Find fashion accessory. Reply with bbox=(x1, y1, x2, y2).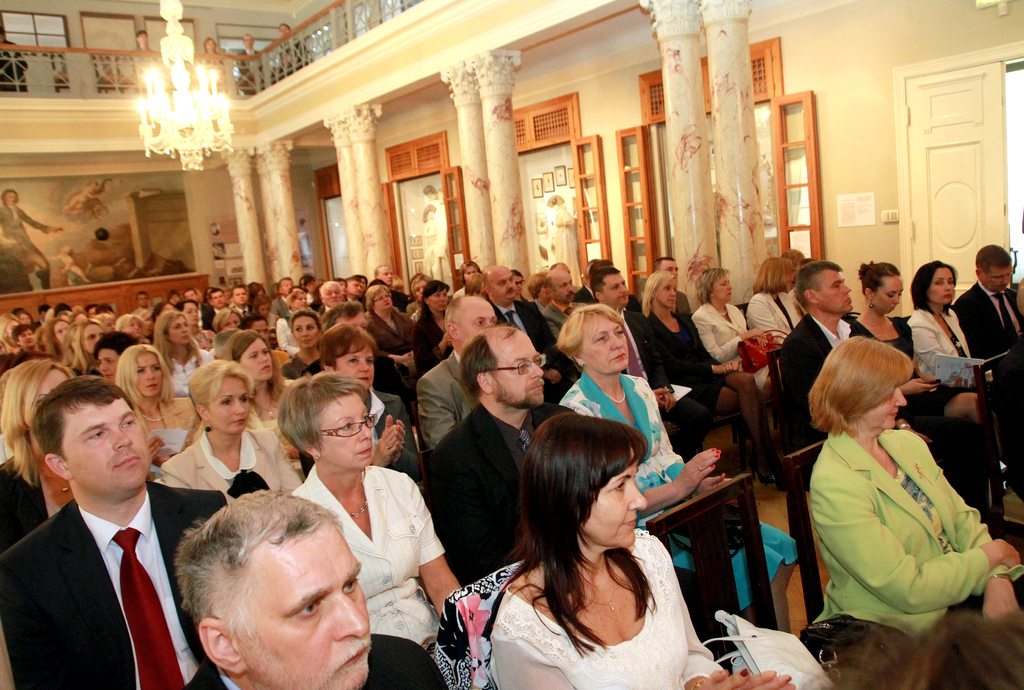
bbox=(563, 307, 571, 320).
